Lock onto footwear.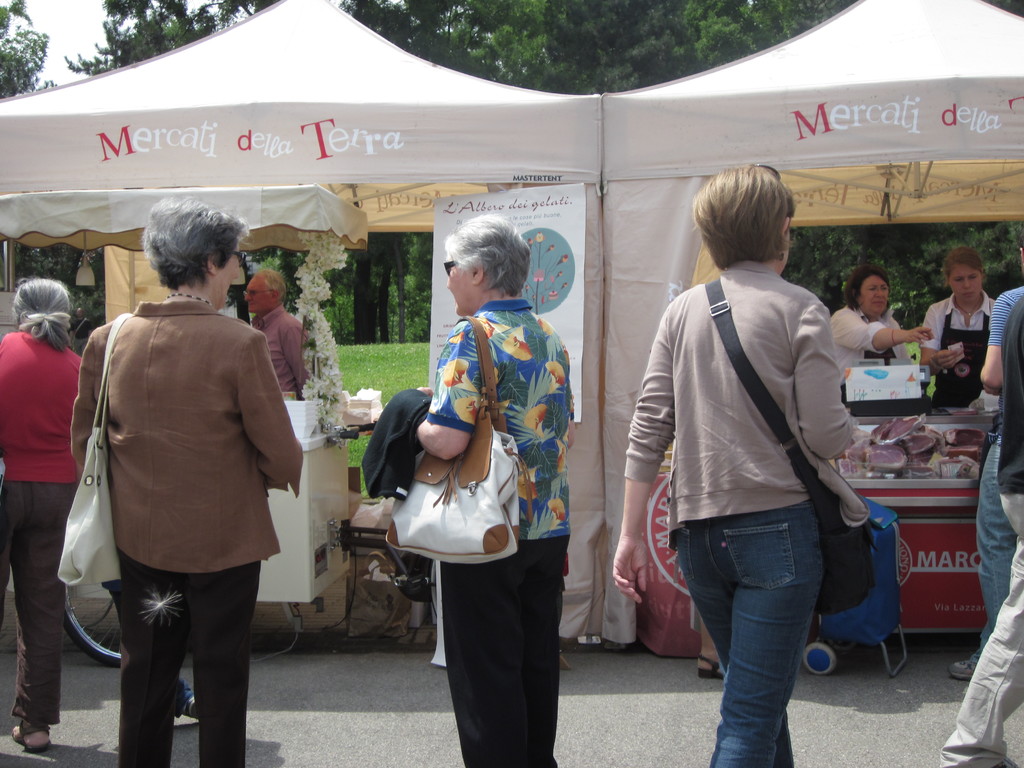
Locked: {"x1": 8, "y1": 721, "x2": 56, "y2": 752}.
